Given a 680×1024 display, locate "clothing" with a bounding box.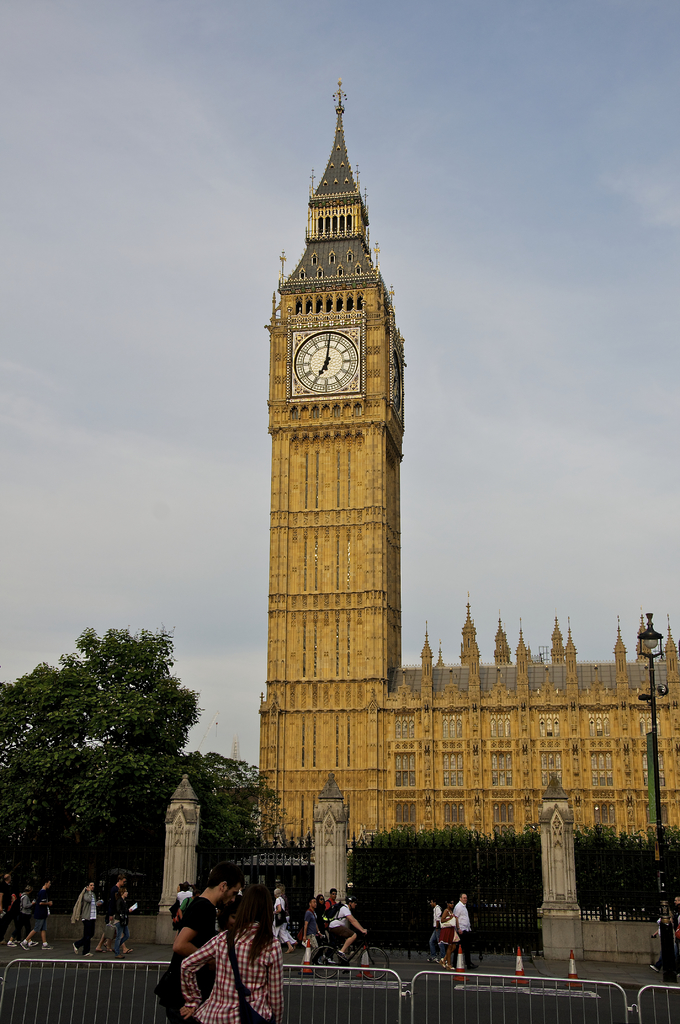
Located: bbox(453, 904, 469, 951).
